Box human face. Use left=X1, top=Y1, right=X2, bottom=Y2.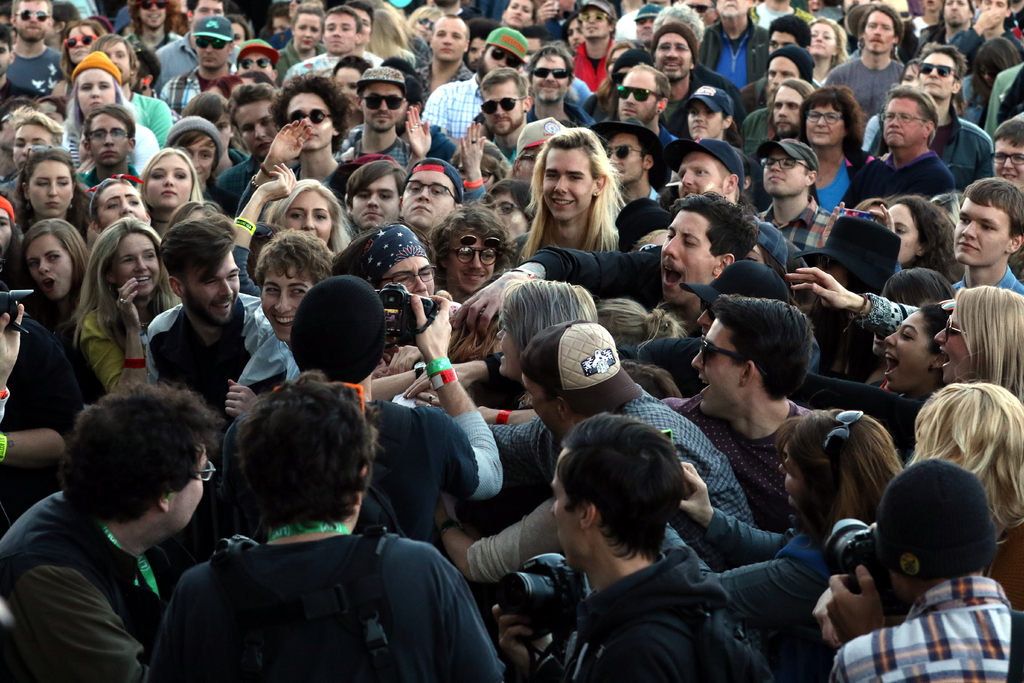
left=404, top=173, right=454, bottom=228.
